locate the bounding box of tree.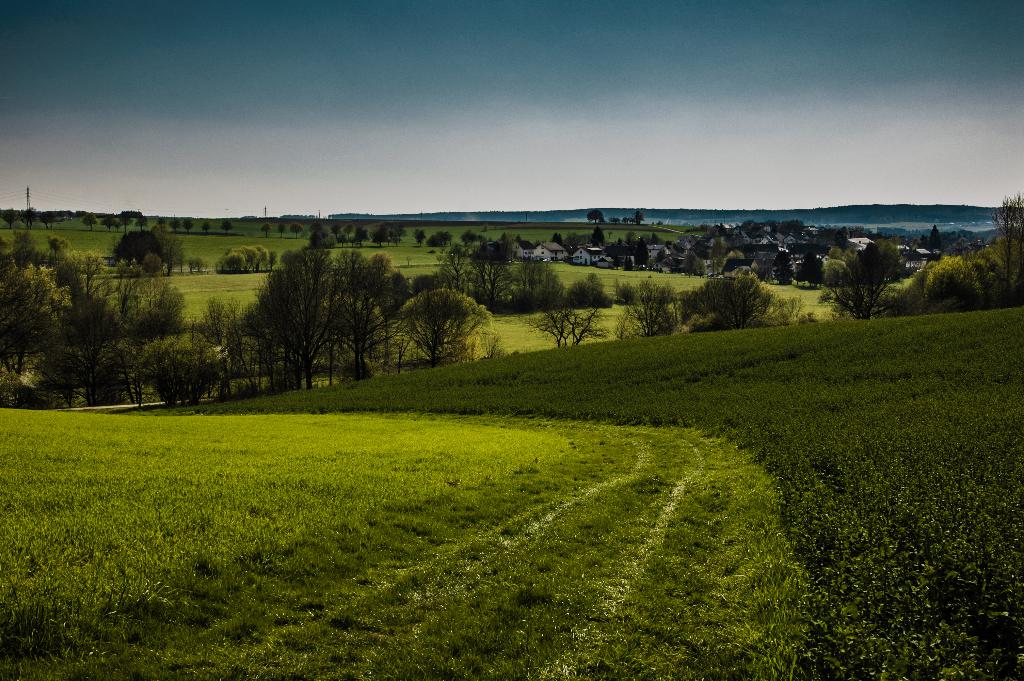
Bounding box: (93, 256, 184, 360).
